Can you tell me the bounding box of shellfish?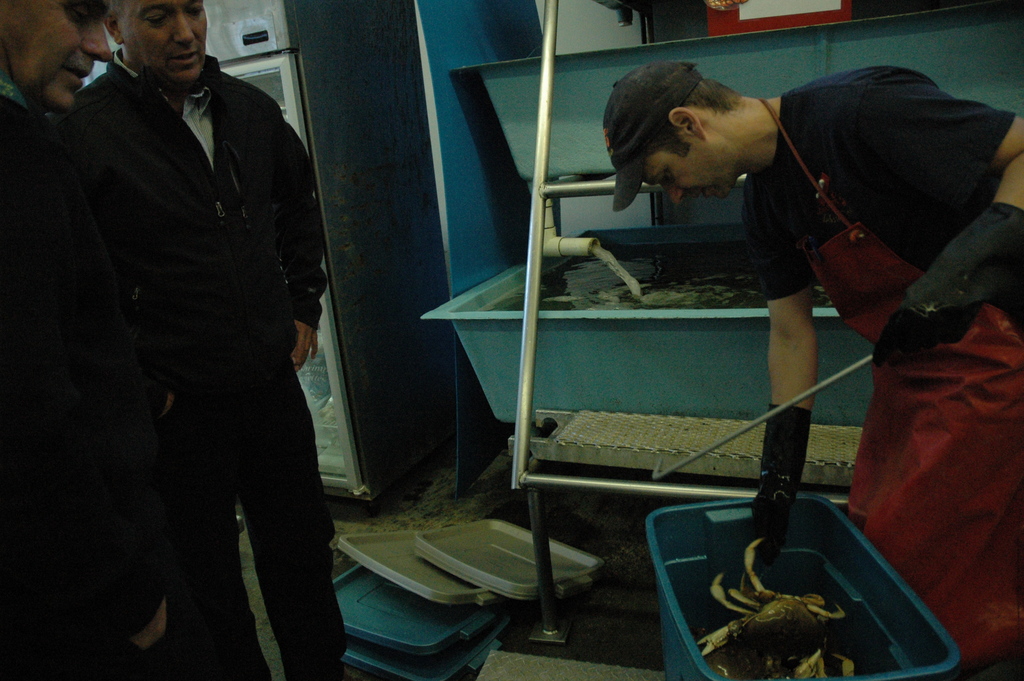
<region>692, 534, 854, 660</region>.
